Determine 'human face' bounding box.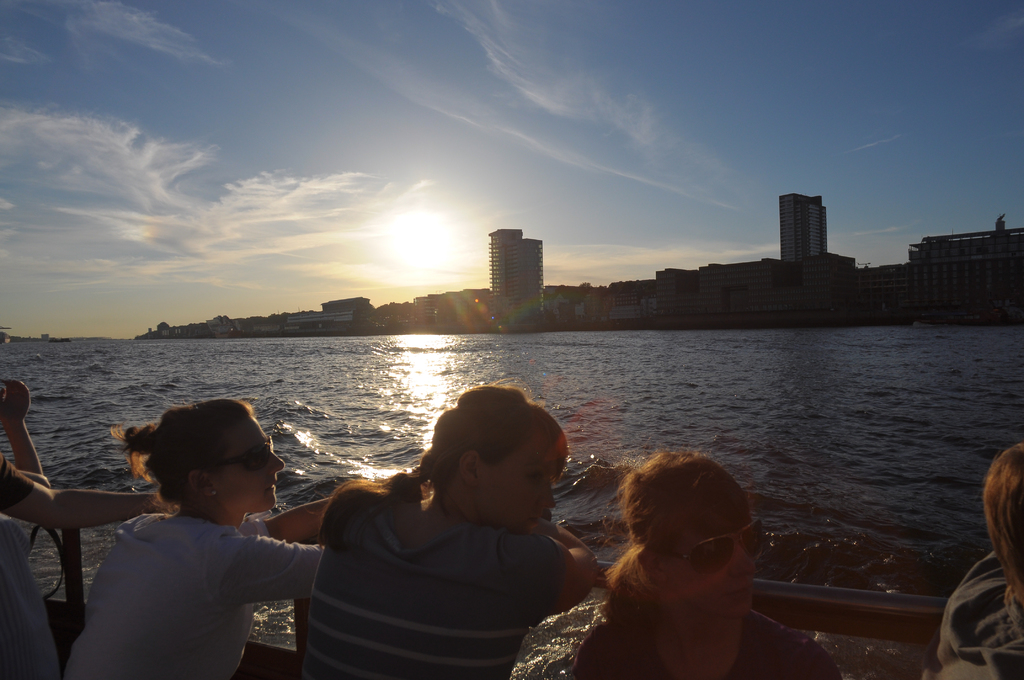
Determined: 218/420/281/510.
